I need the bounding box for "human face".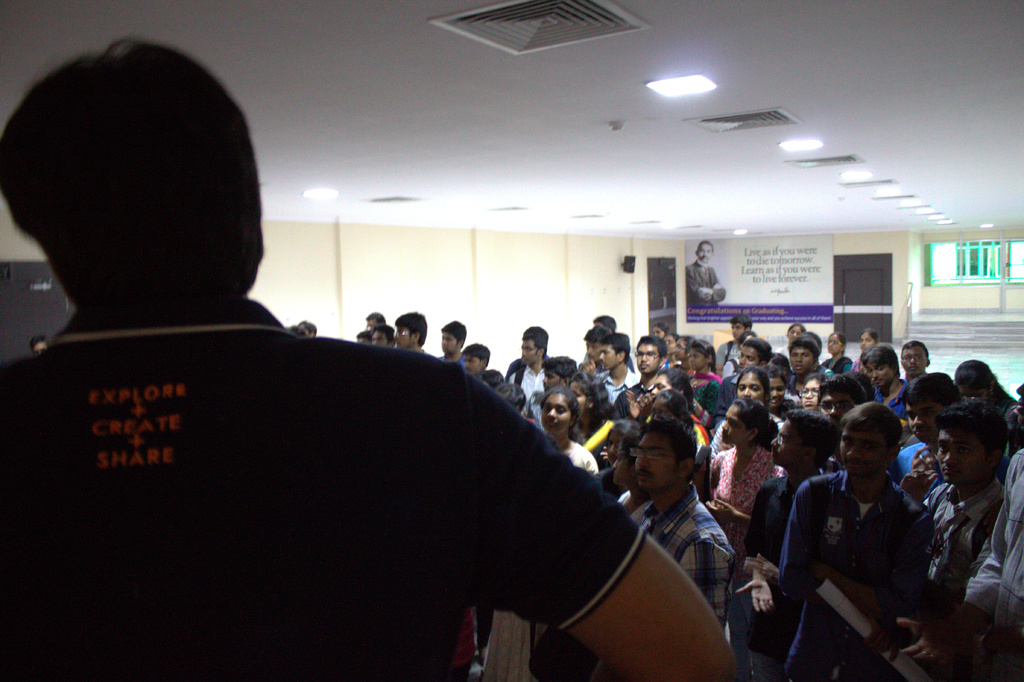
Here it is: 538,366,563,391.
